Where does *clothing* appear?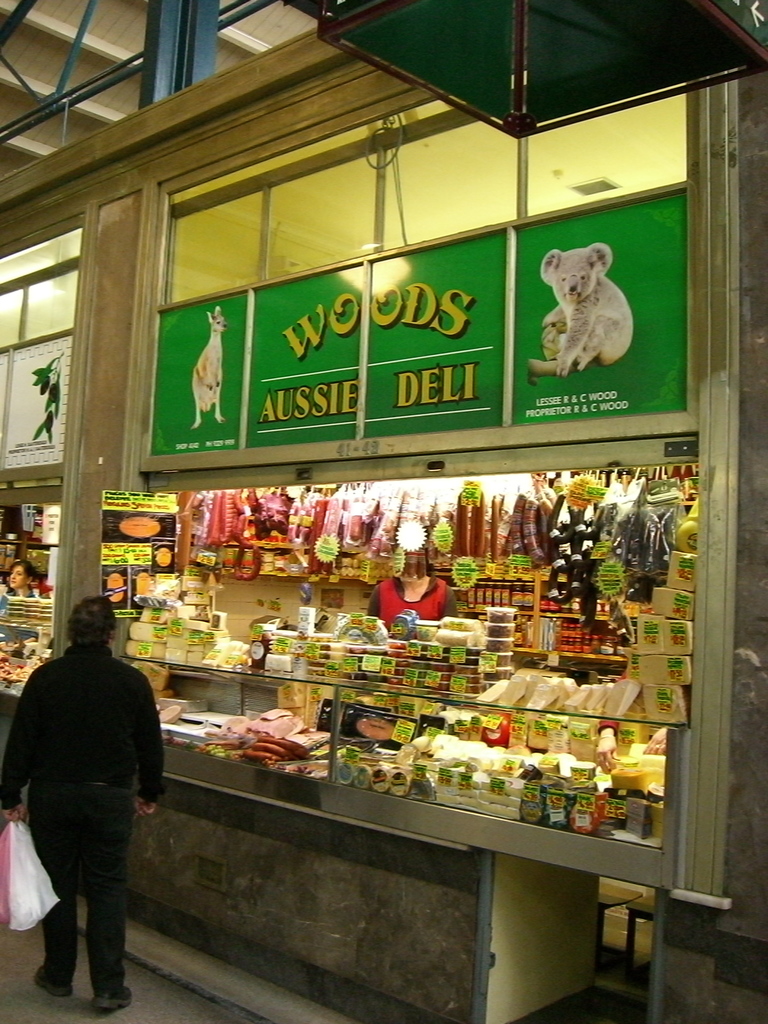
Appears at box=[0, 636, 165, 993].
